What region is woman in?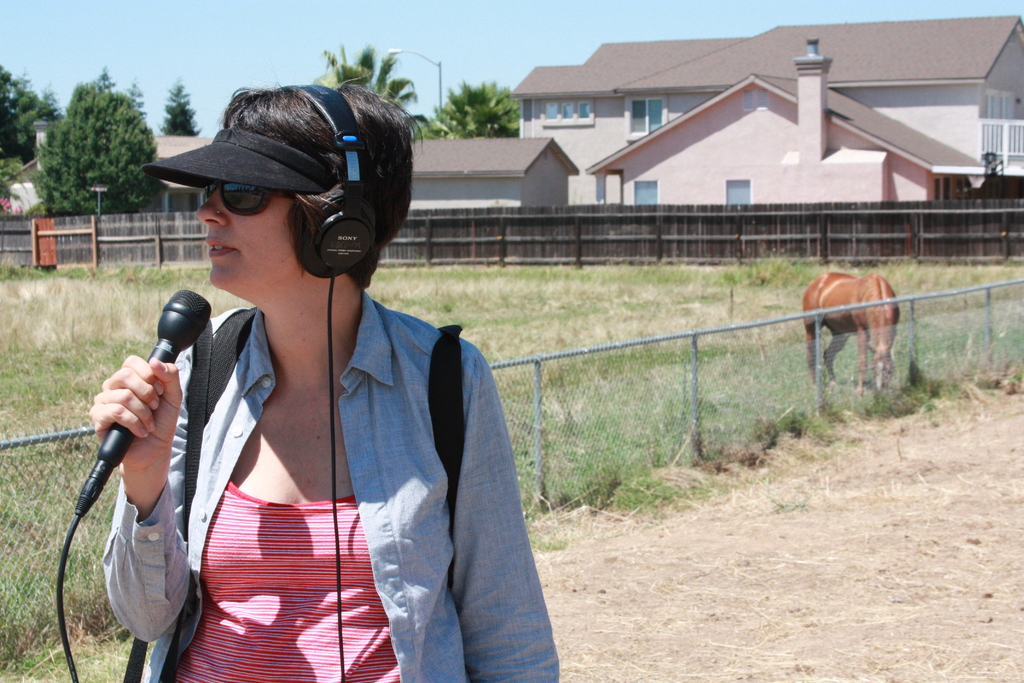
[left=88, top=76, right=550, bottom=680].
